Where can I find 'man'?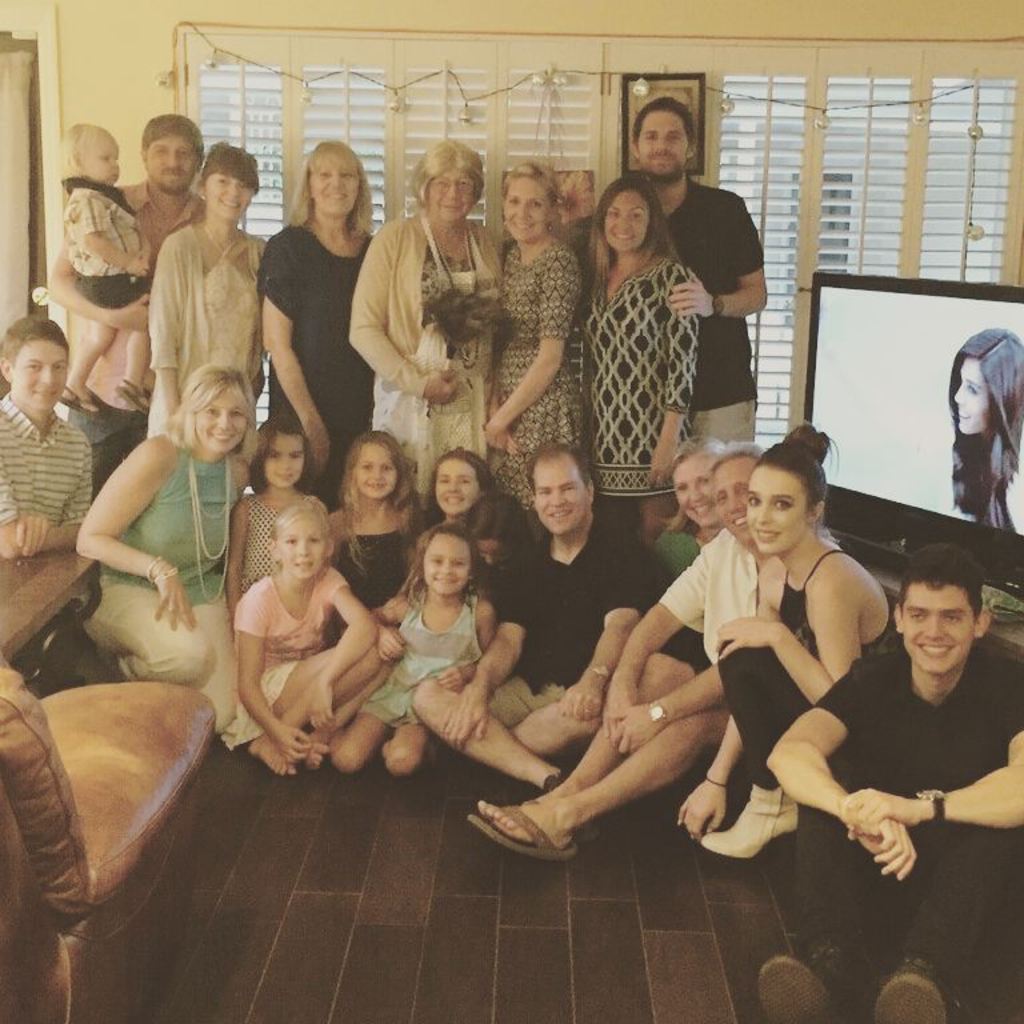
You can find it at 0, 312, 100, 563.
